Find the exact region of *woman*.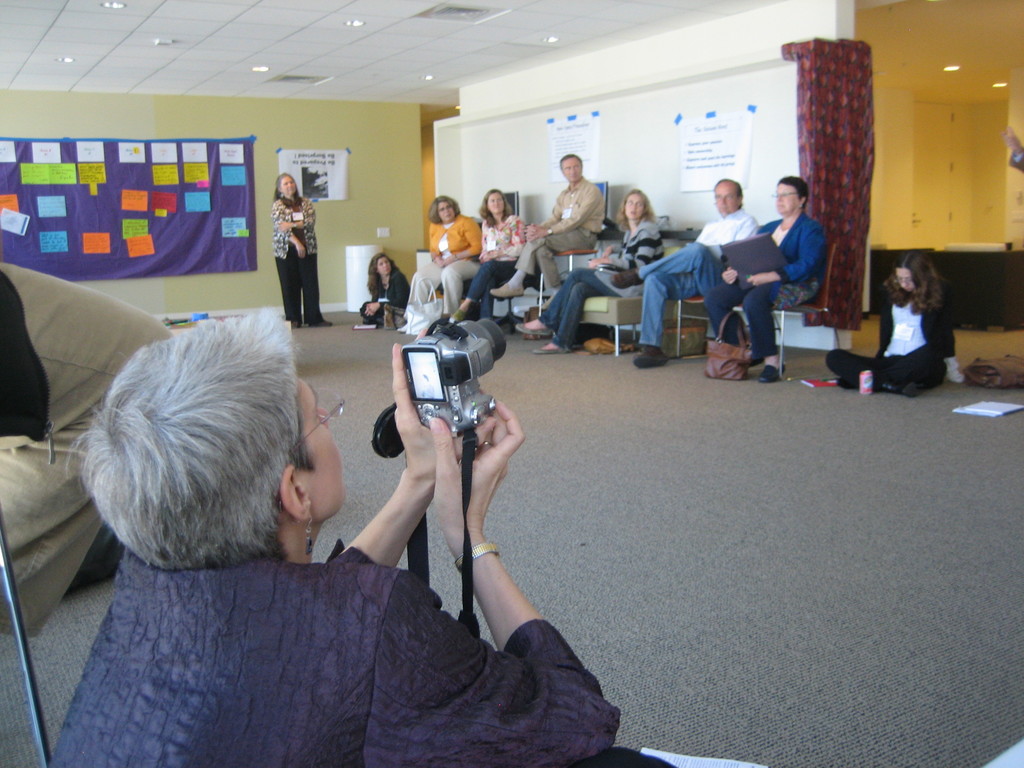
Exact region: <bbox>442, 185, 527, 322</bbox>.
